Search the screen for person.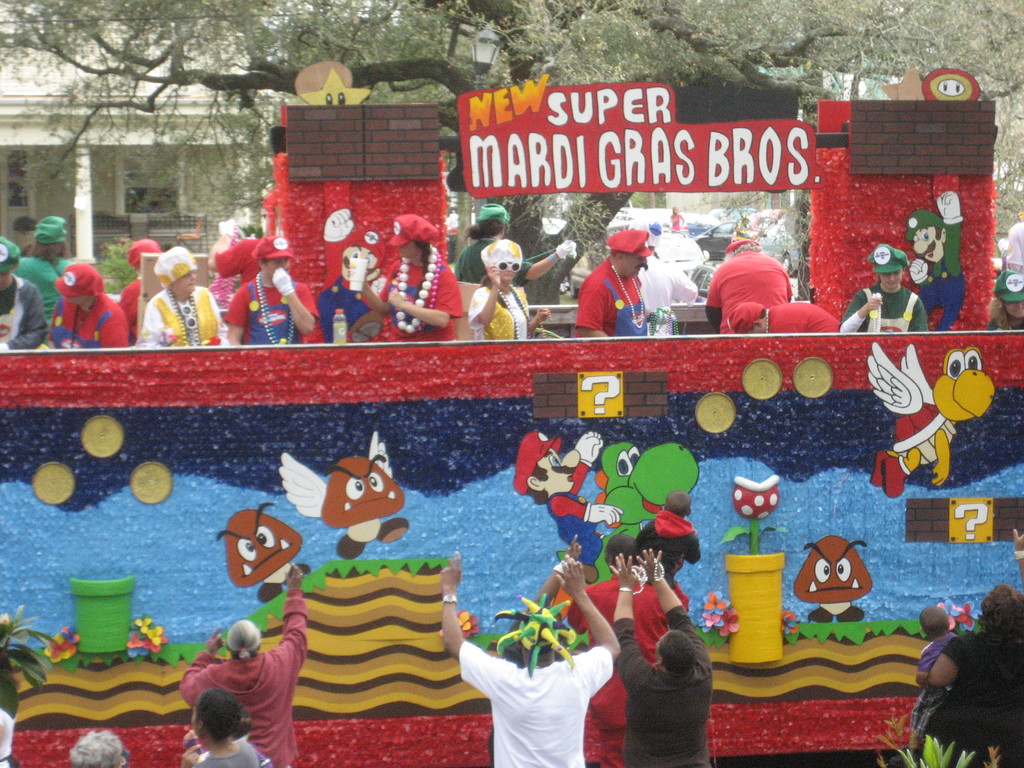
Found at select_region(616, 549, 712, 767).
